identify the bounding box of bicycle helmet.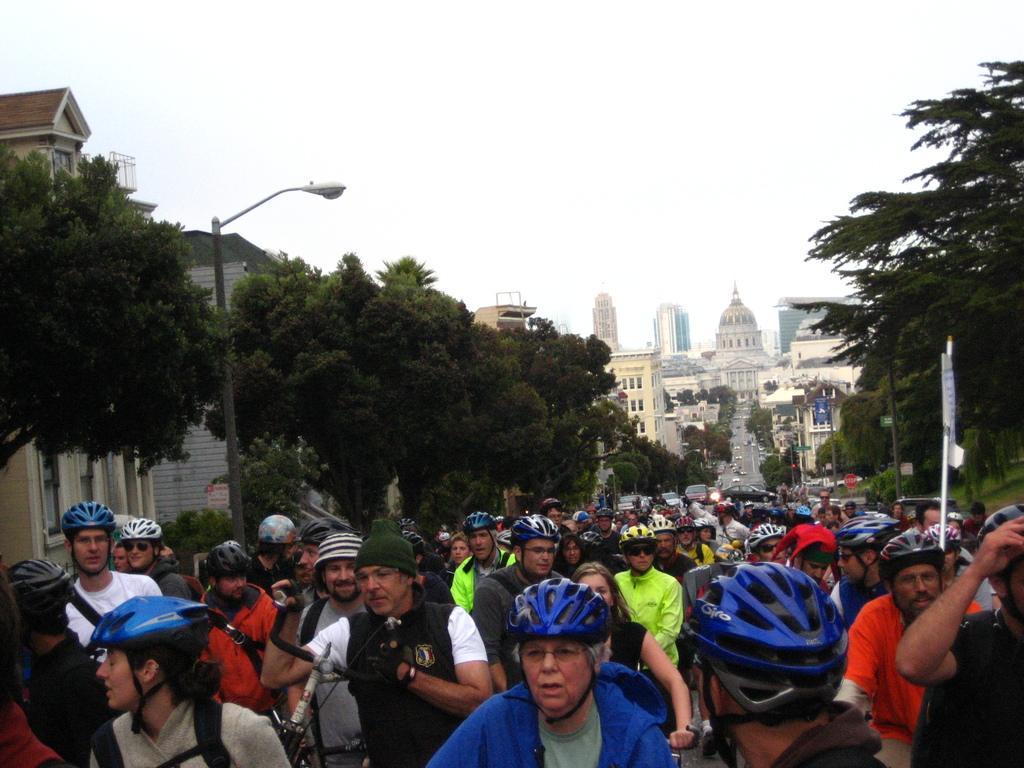
x1=7 y1=554 x2=76 y2=640.
